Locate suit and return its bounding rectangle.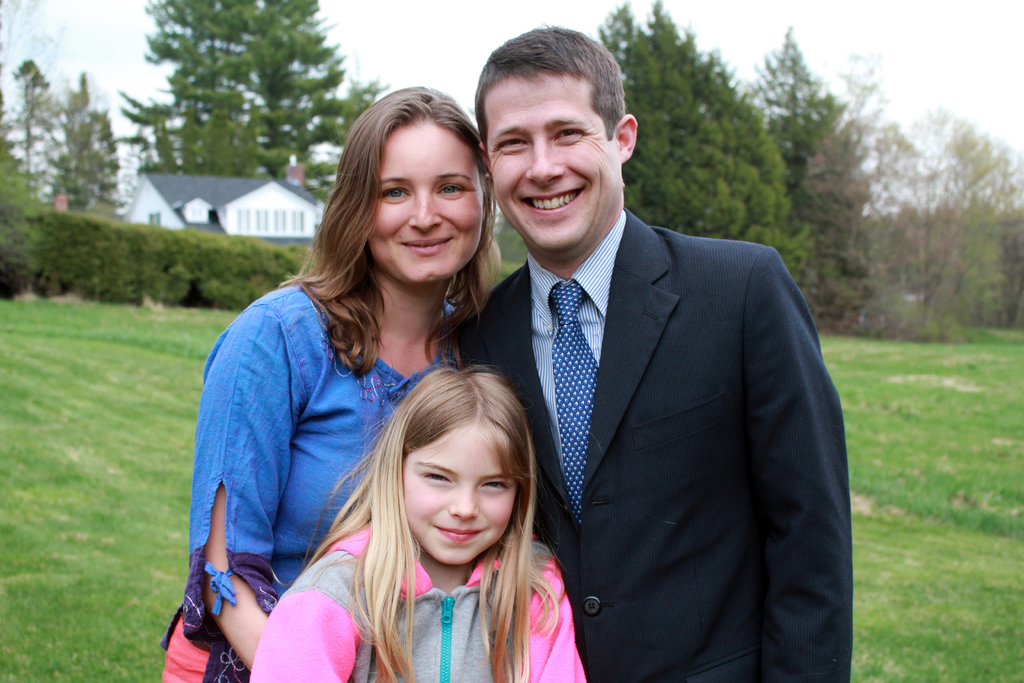
left=473, top=203, right=853, bottom=680.
